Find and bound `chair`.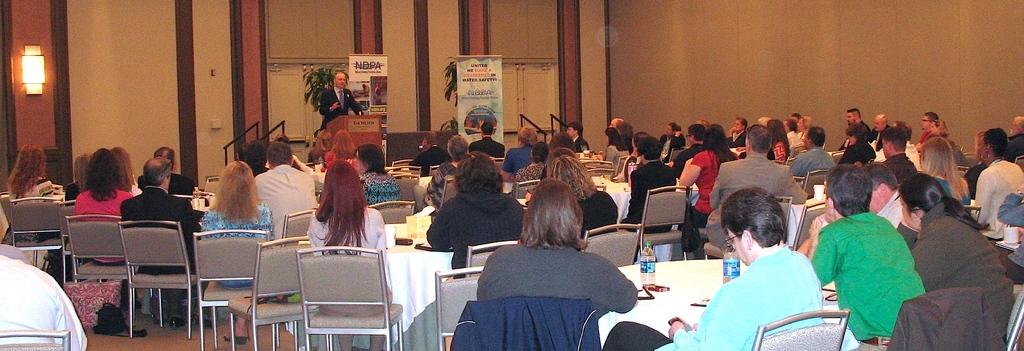
Bound: bbox=[619, 186, 696, 261].
